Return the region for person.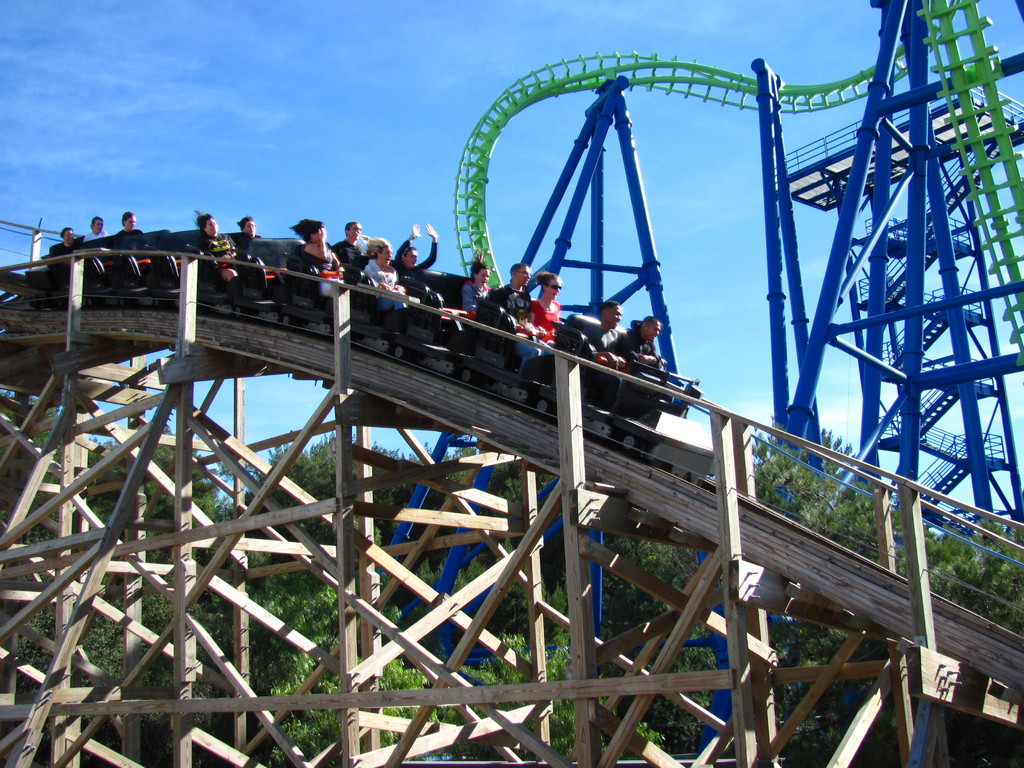
<box>289,217,342,296</box>.
